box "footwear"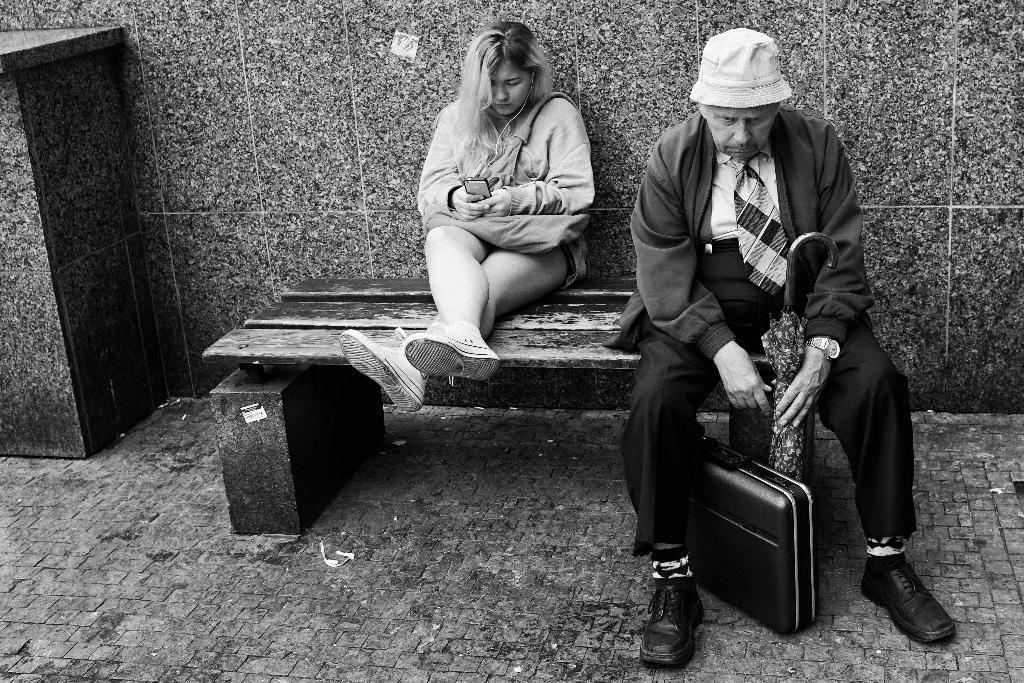
[x1=863, y1=557, x2=953, y2=645]
